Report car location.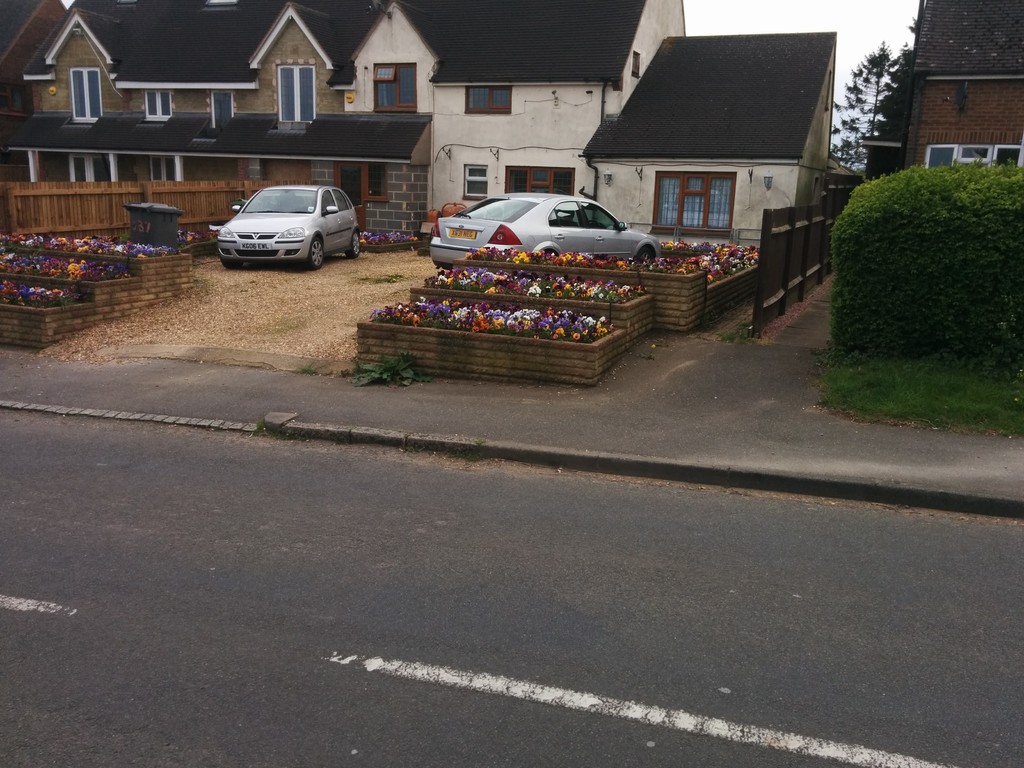
Report: x1=208, y1=168, x2=360, y2=259.
